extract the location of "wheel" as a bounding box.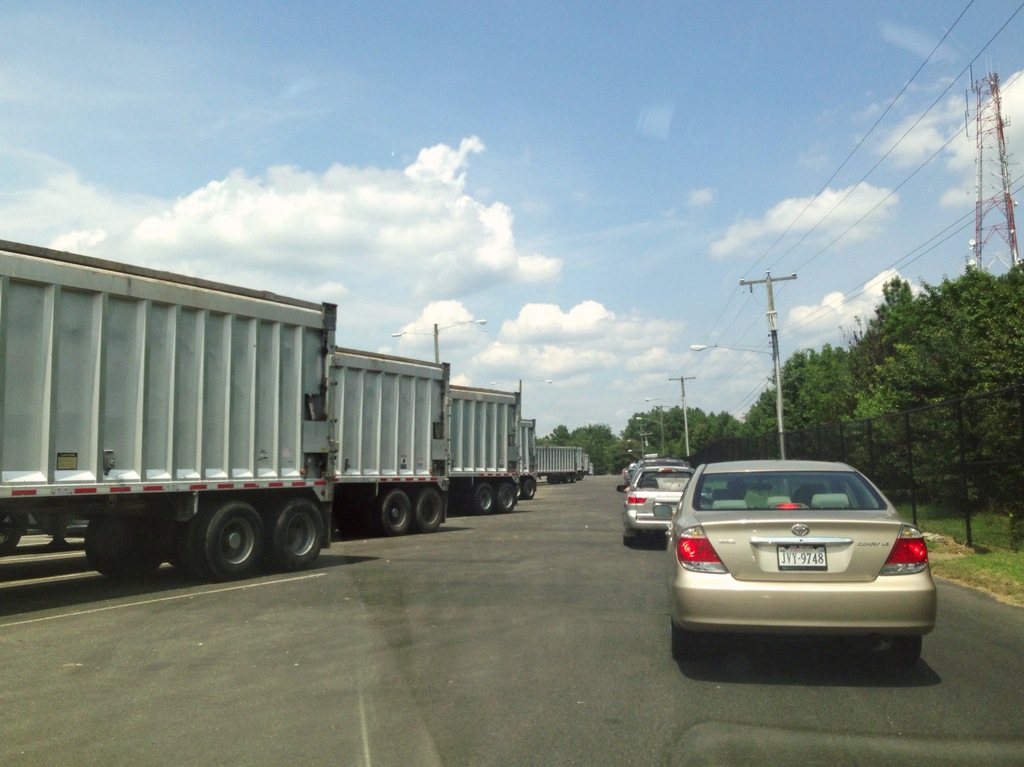
{"left": 669, "top": 626, "right": 696, "bottom": 662}.
